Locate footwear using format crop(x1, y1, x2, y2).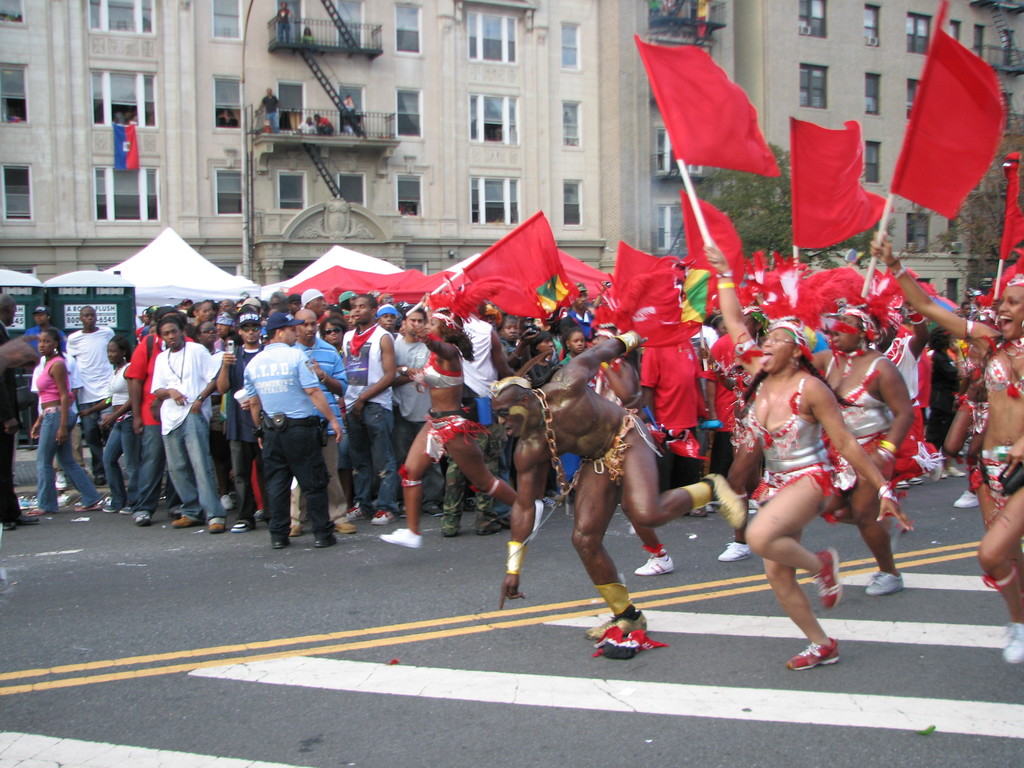
crop(269, 539, 289, 549).
